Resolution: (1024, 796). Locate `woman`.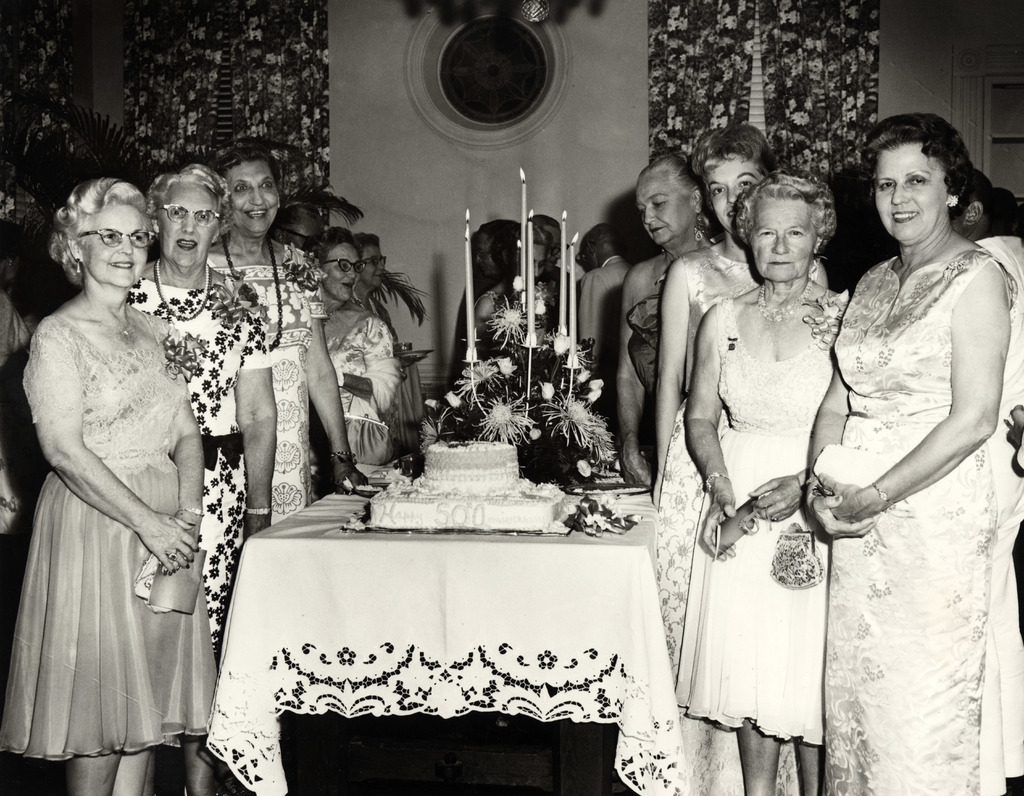
117,154,276,795.
